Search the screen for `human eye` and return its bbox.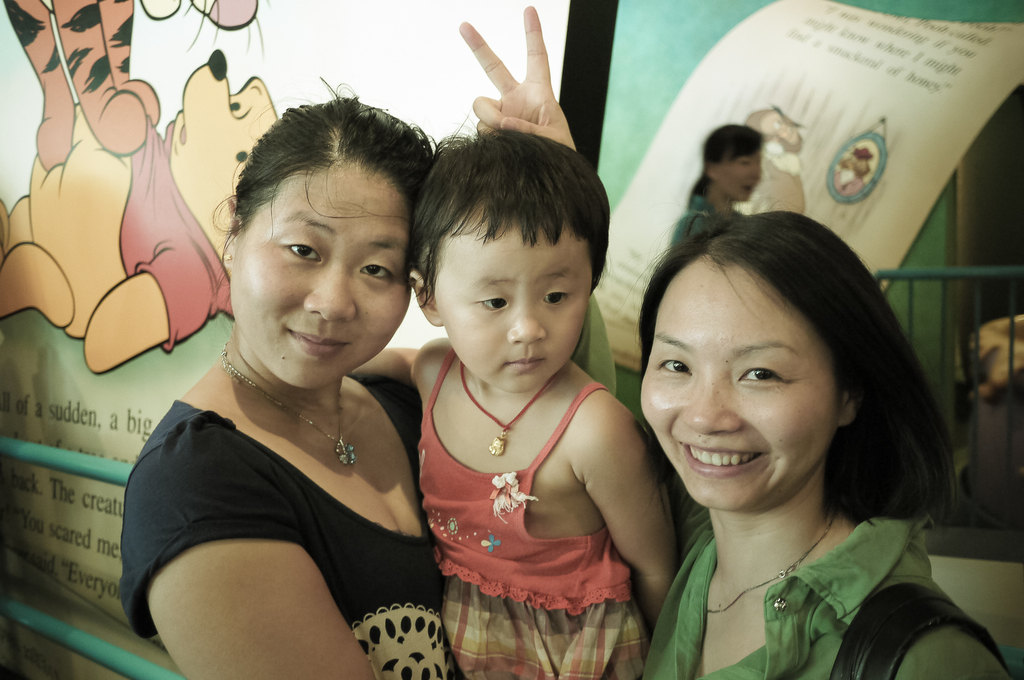
Found: x1=476 y1=288 x2=509 y2=313.
